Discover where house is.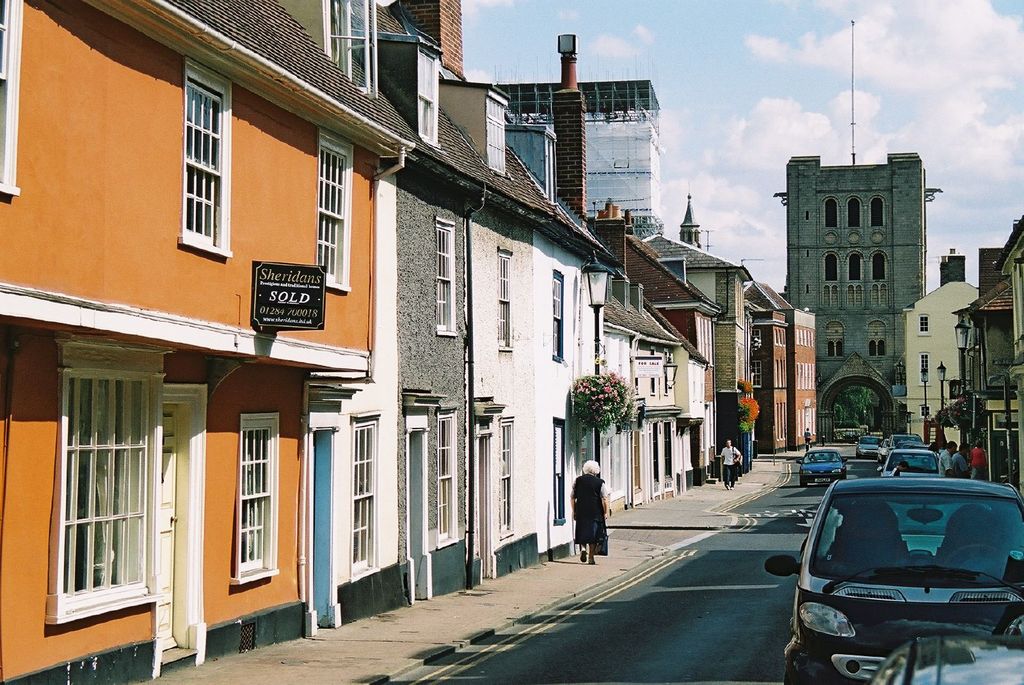
Discovered at [x1=733, y1=281, x2=798, y2=450].
